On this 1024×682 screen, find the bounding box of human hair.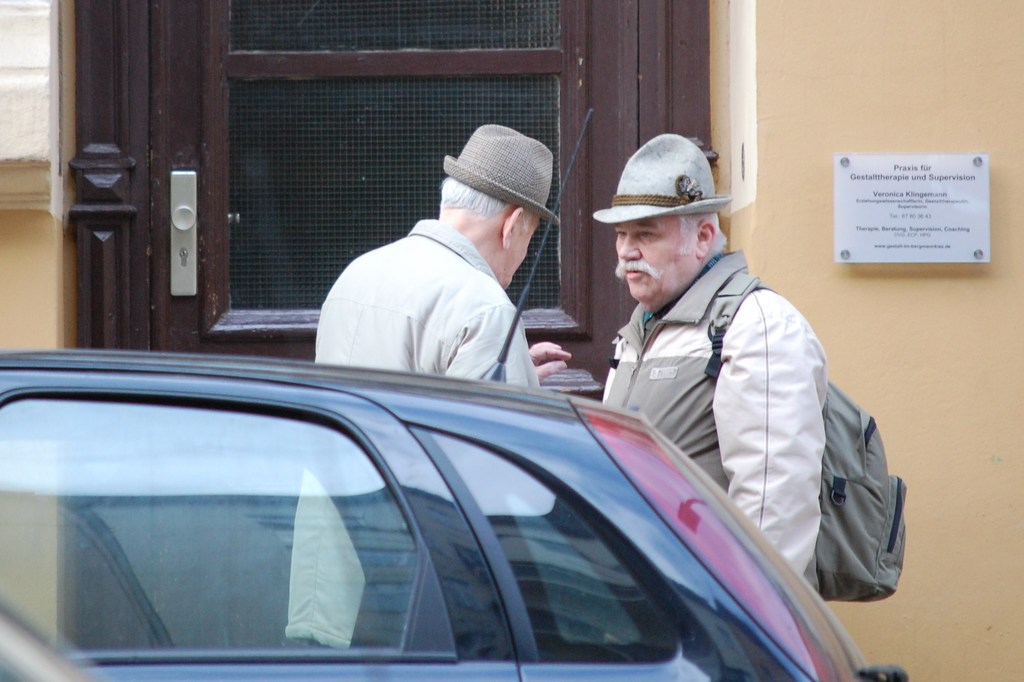
Bounding box: x1=672 y1=213 x2=728 y2=264.
